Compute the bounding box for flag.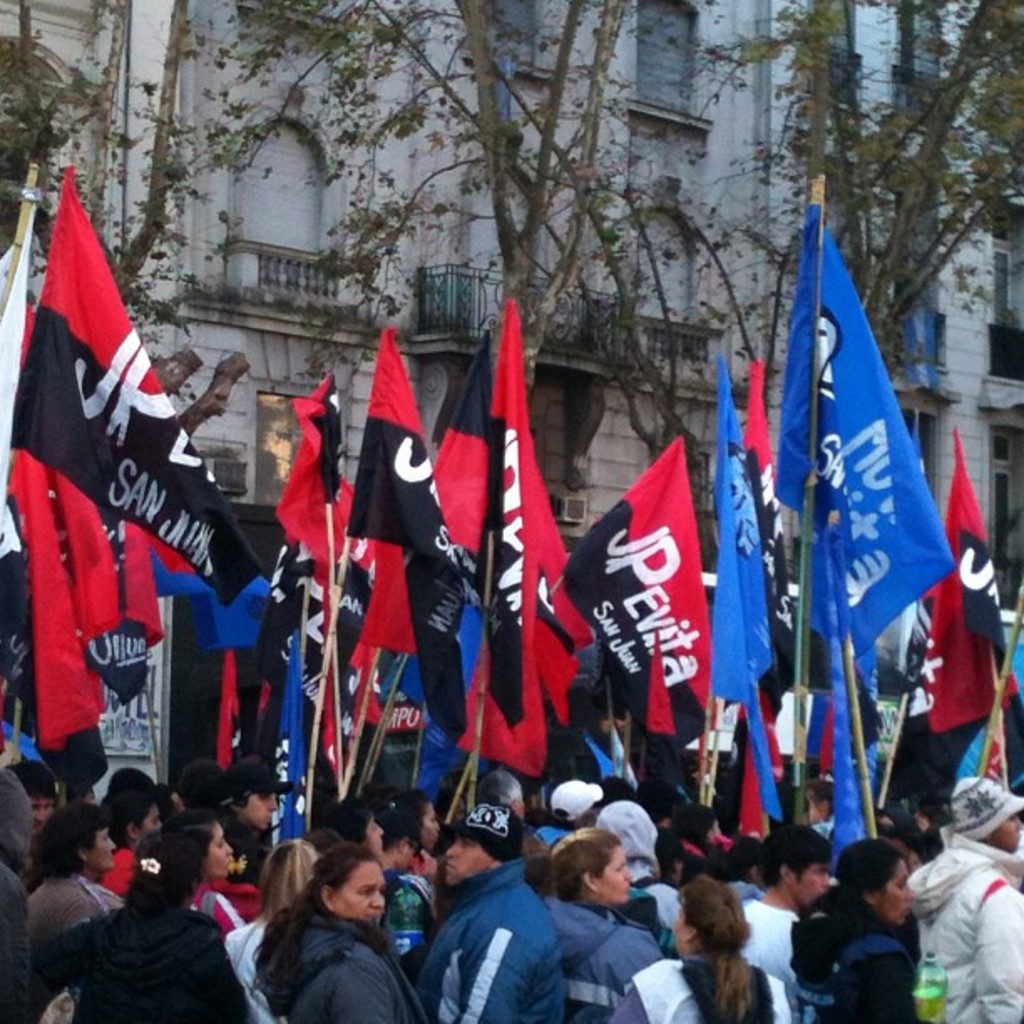
detection(120, 527, 283, 658).
